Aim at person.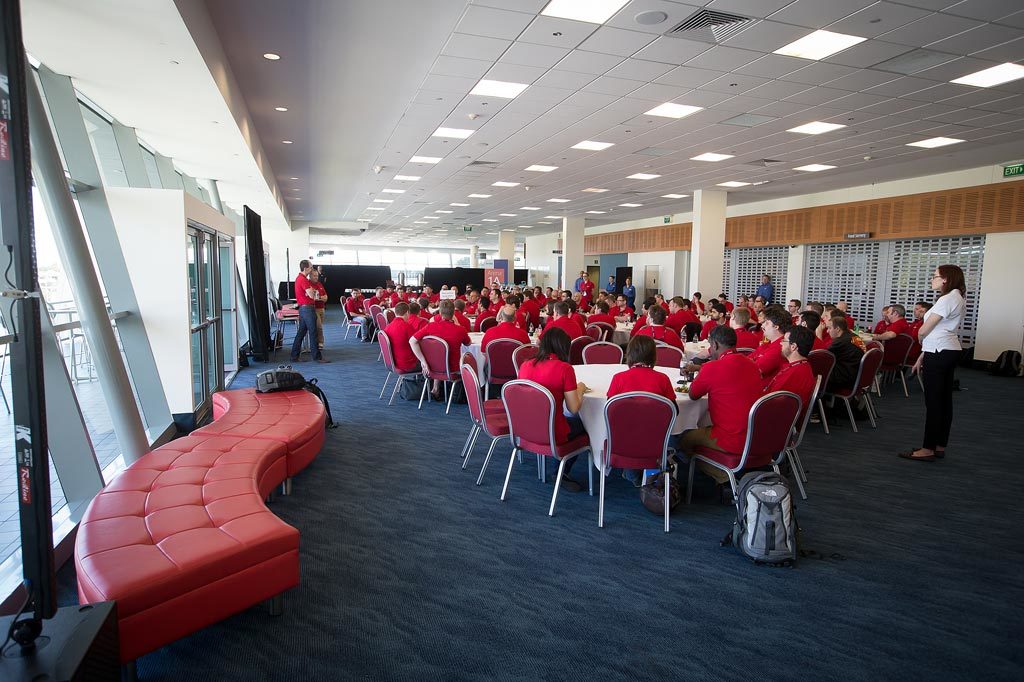
Aimed at <box>479,300,530,354</box>.
